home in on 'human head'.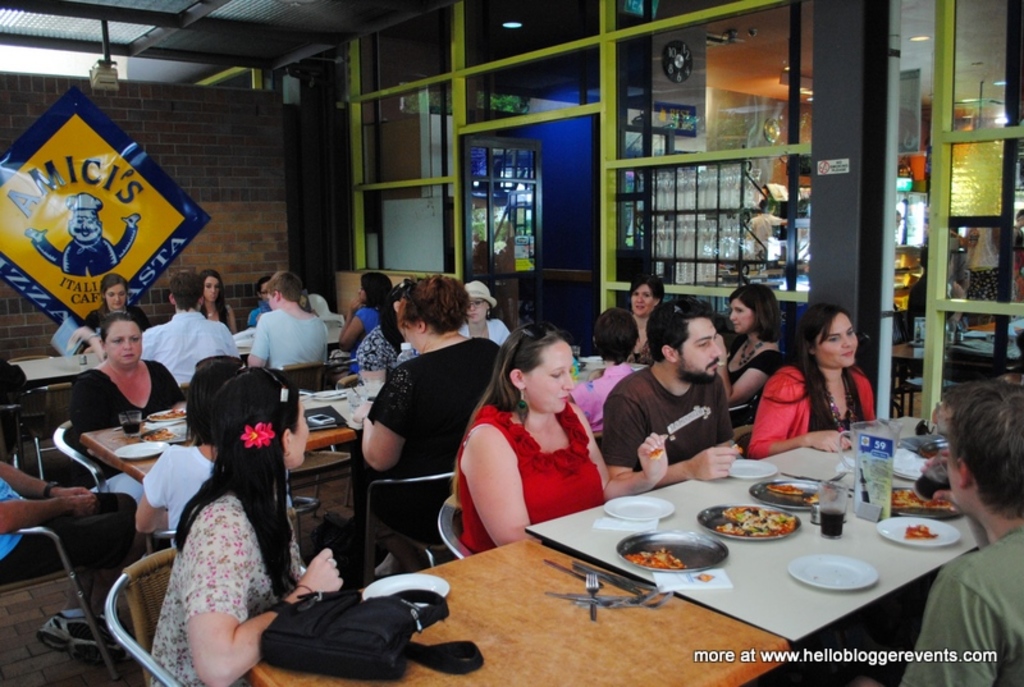
Homed in at x1=184 y1=357 x2=247 y2=438.
